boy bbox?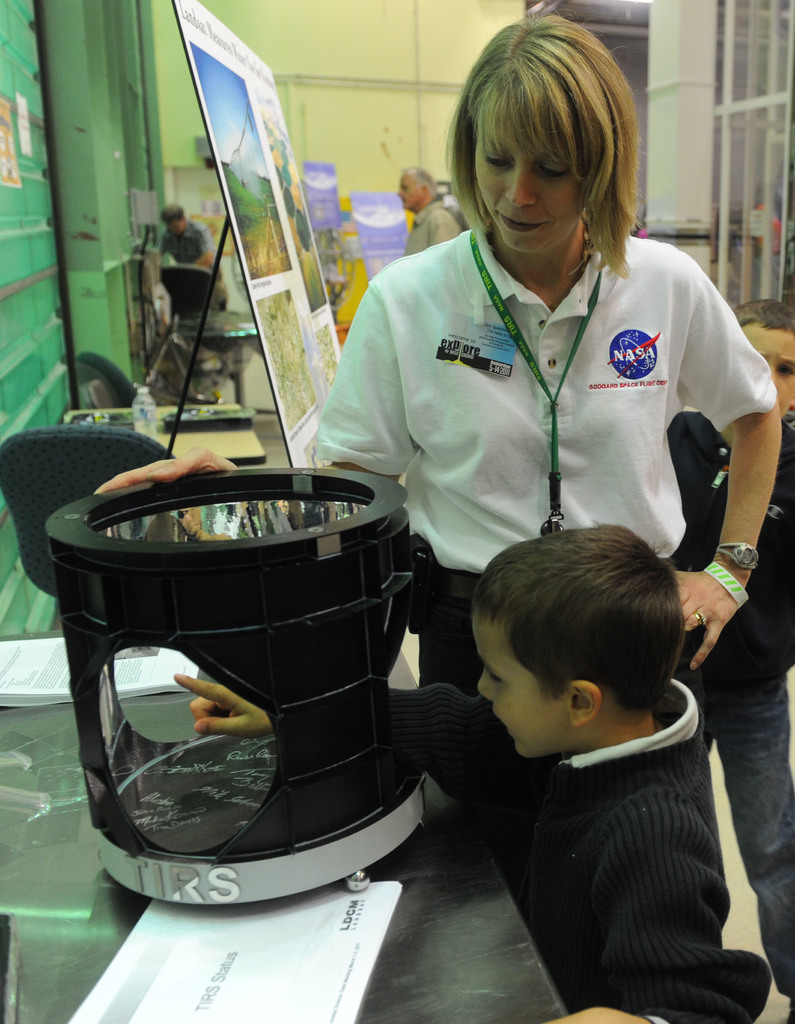
bbox(673, 294, 794, 1023)
